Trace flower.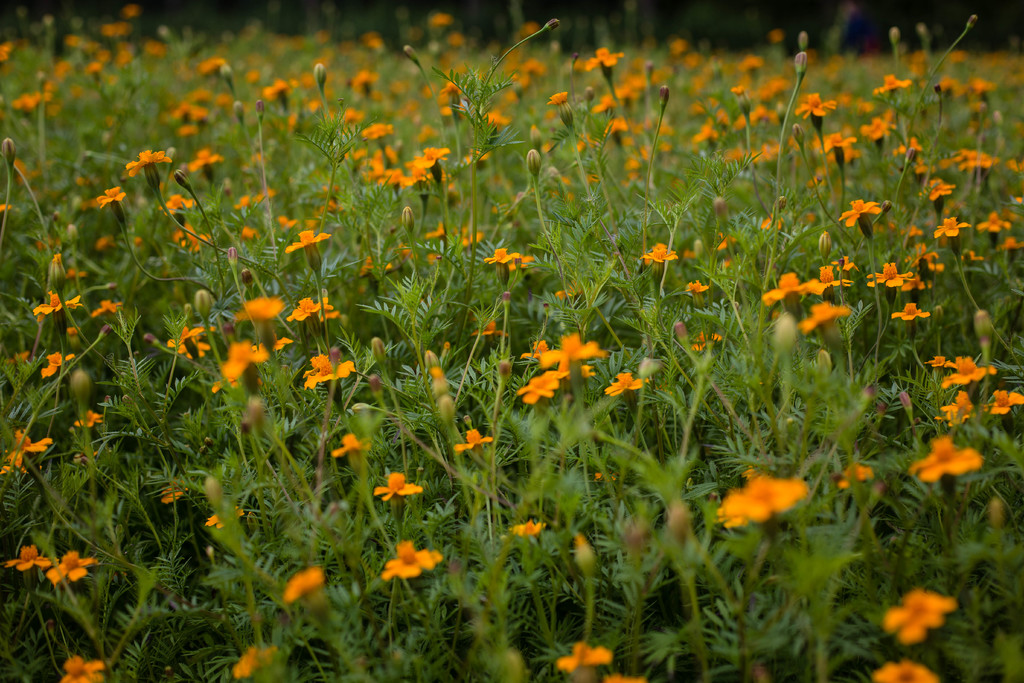
Traced to [left=283, top=567, right=324, bottom=614].
